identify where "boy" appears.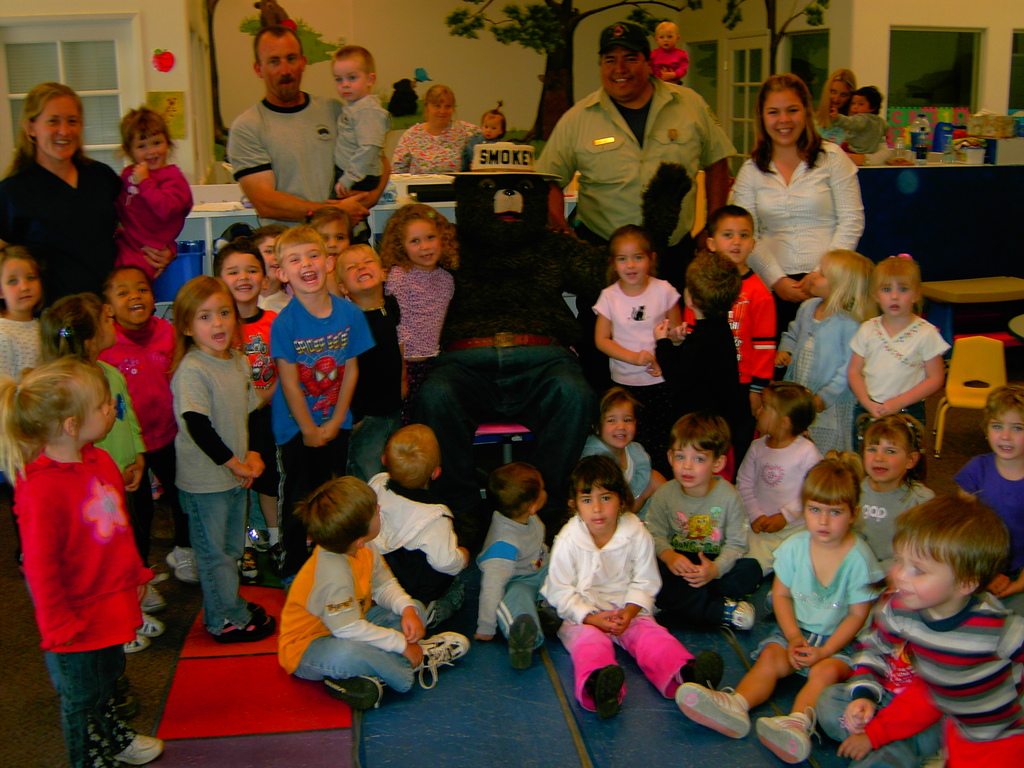
Appears at (844, 493, 1023, 742).
